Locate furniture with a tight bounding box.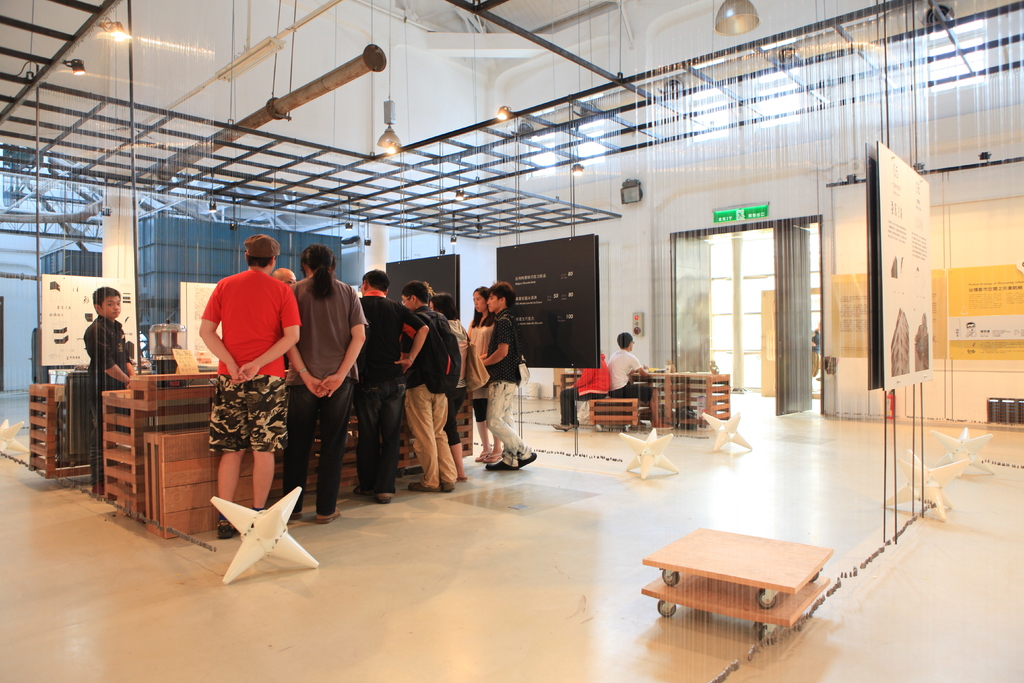
28, 381, 91, 477.
